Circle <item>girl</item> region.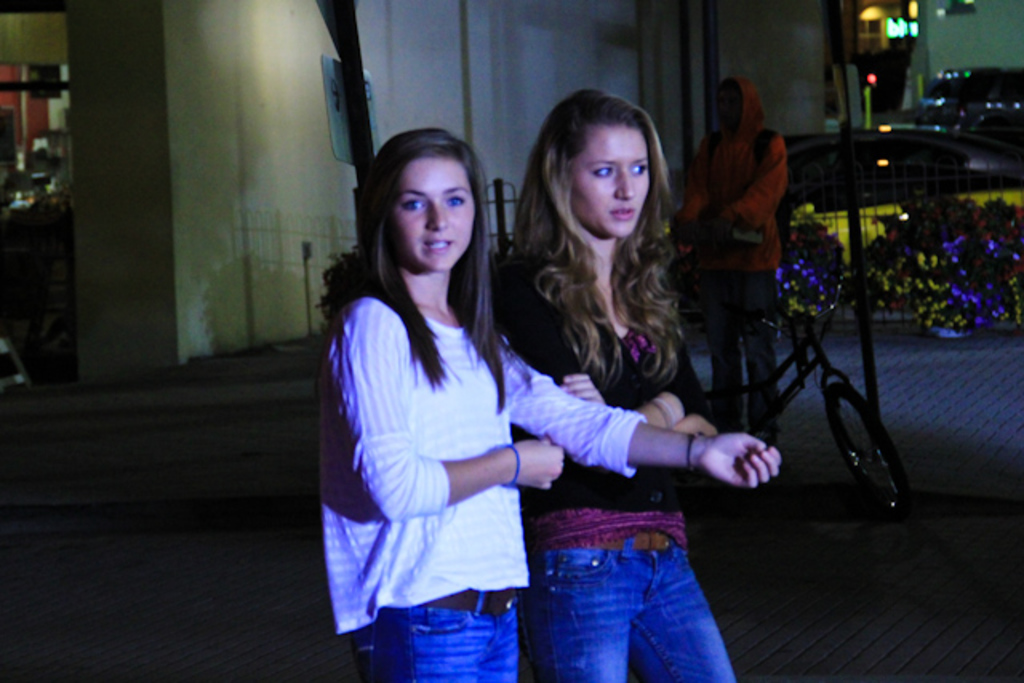
Region: (315, 123, 779, 681).
